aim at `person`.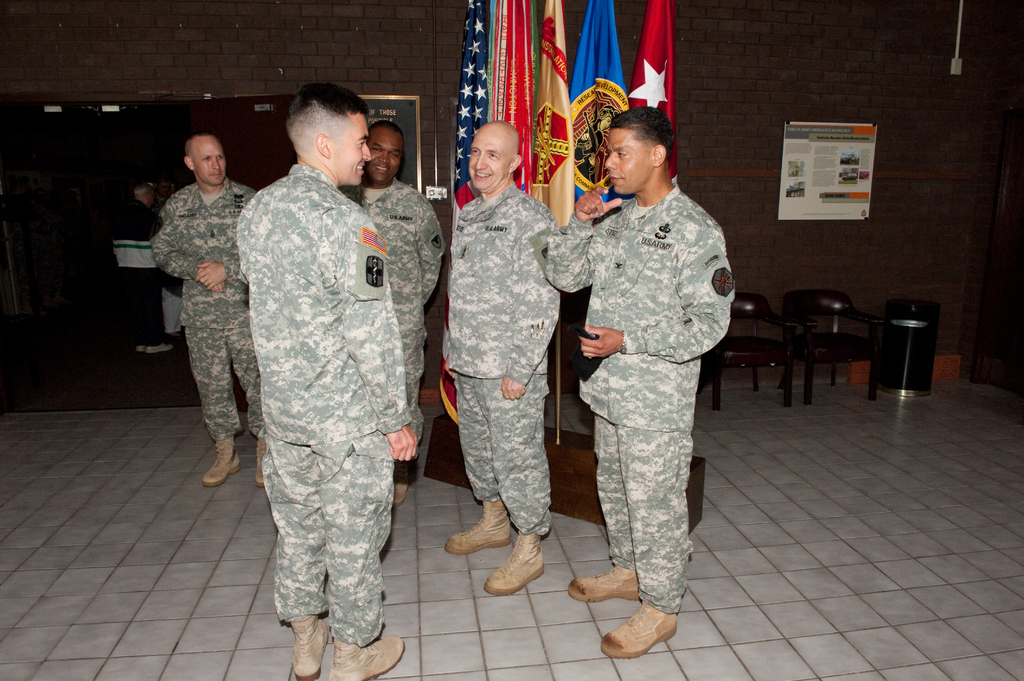
Aimed at left=545, top=109, right=735, bottom=658.
